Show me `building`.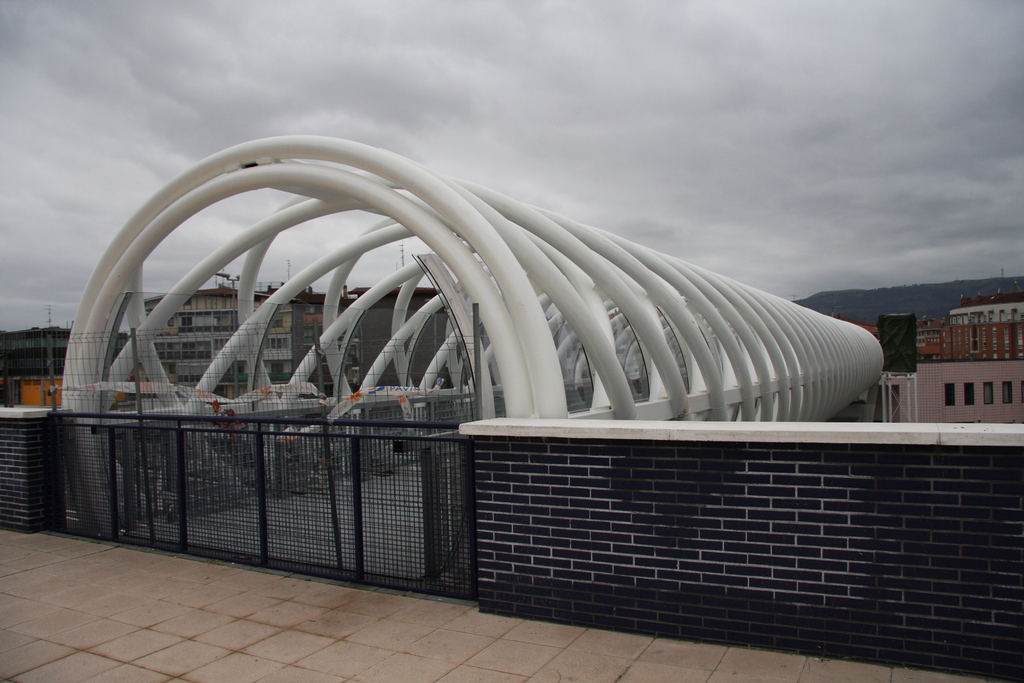
`building` is here: left=273, top=286, right=348, bottom=382.
